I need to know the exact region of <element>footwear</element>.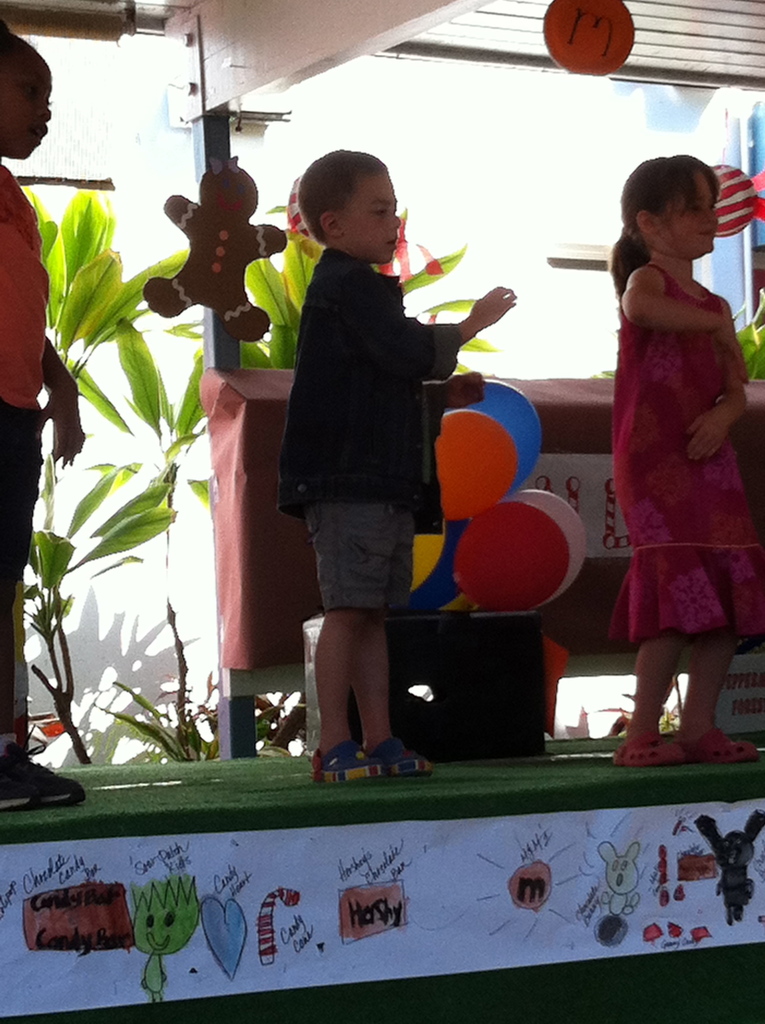
Region: rect(0, 749, 29, 812).
